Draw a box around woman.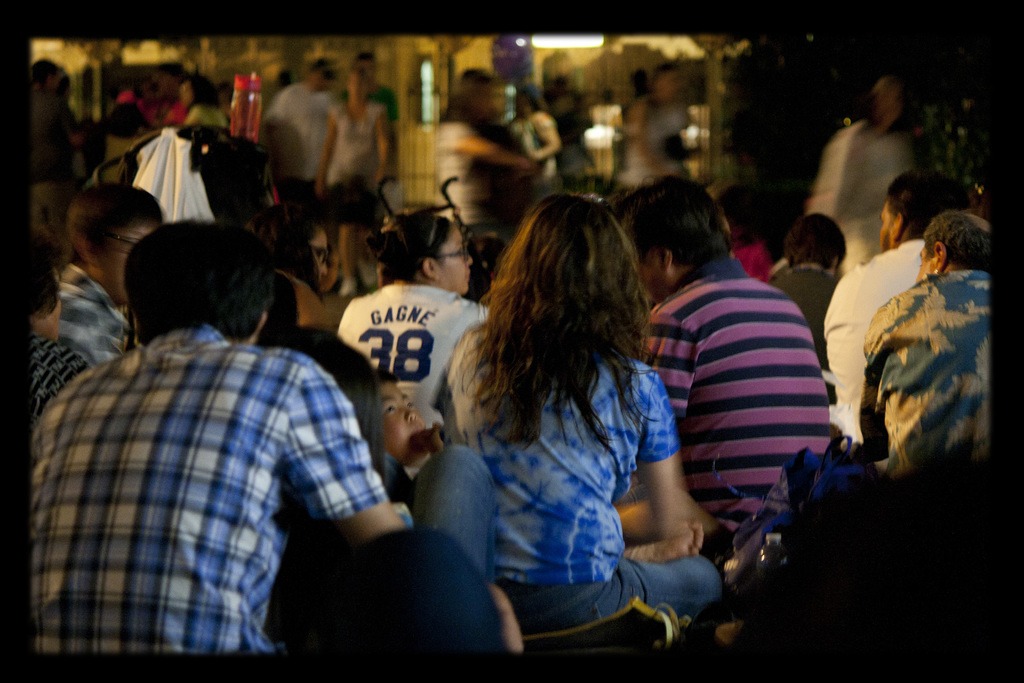
[left=444, top=76, right=538, bottom=241].
